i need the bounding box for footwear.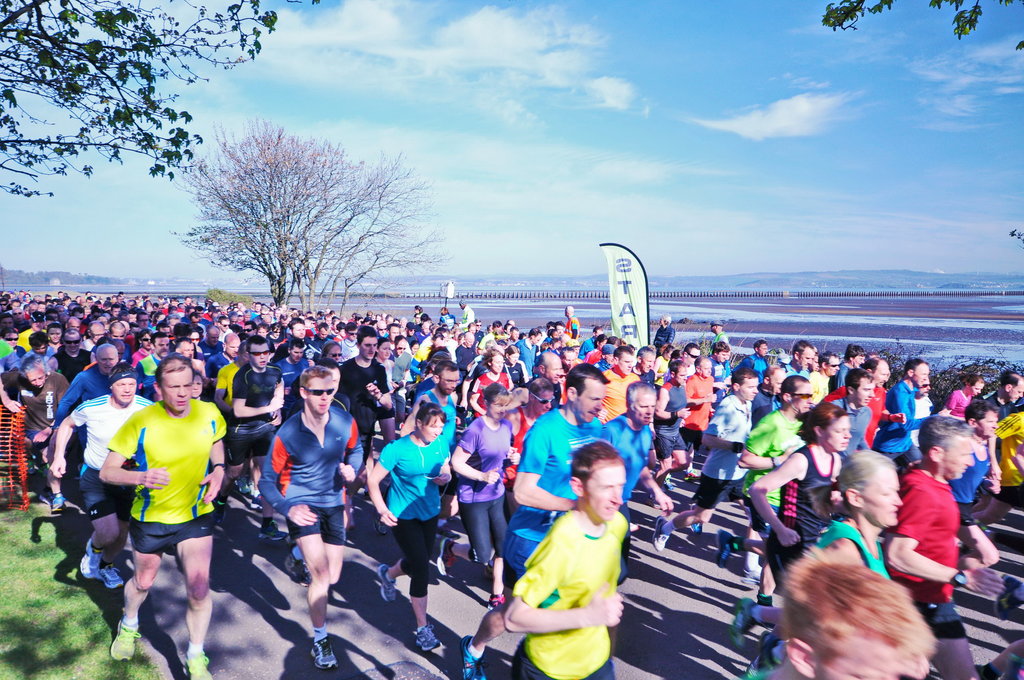
Here it is: (left=730, top=600, right=751, bottom=652).
